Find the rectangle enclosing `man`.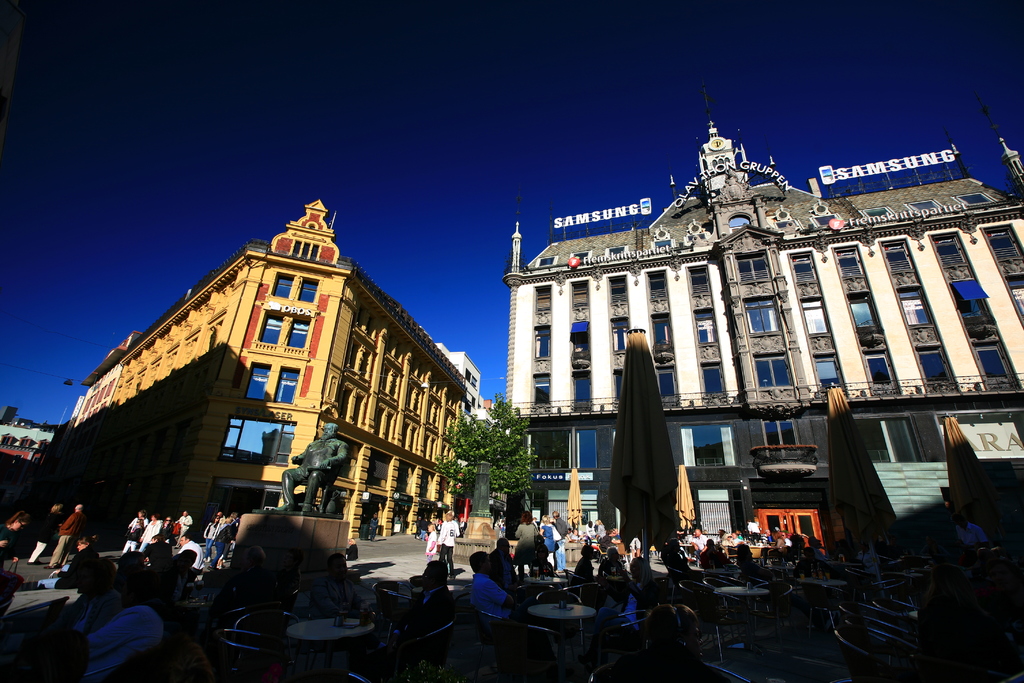
(956,516,988,546).
